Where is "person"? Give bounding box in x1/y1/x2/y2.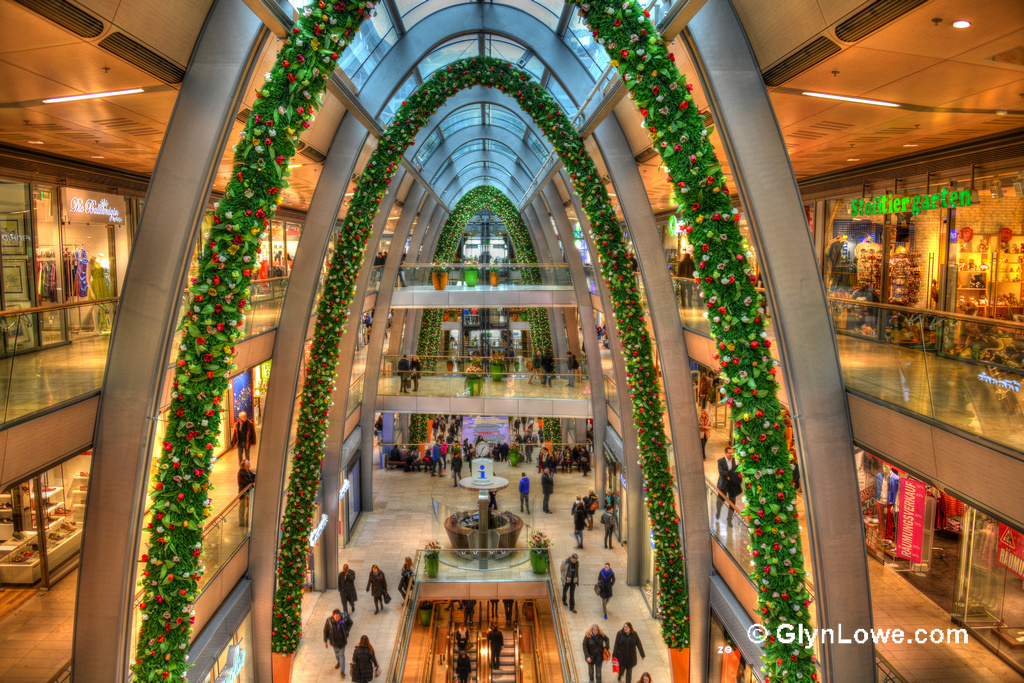
571/504/586/546.
